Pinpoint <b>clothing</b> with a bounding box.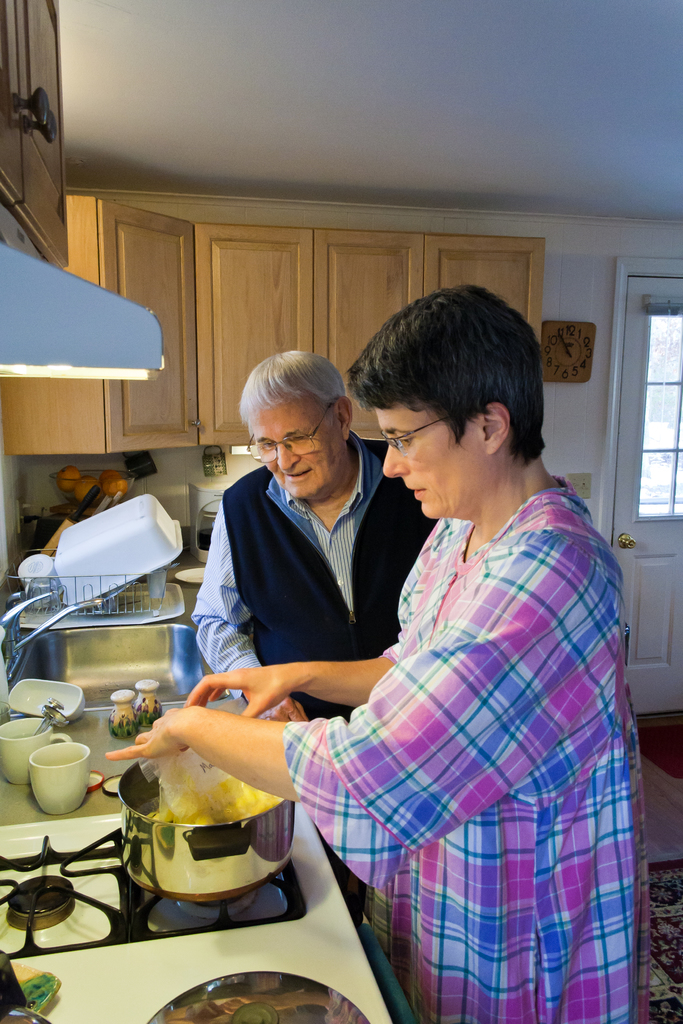
BBox(190, 369, 605, 1013).
